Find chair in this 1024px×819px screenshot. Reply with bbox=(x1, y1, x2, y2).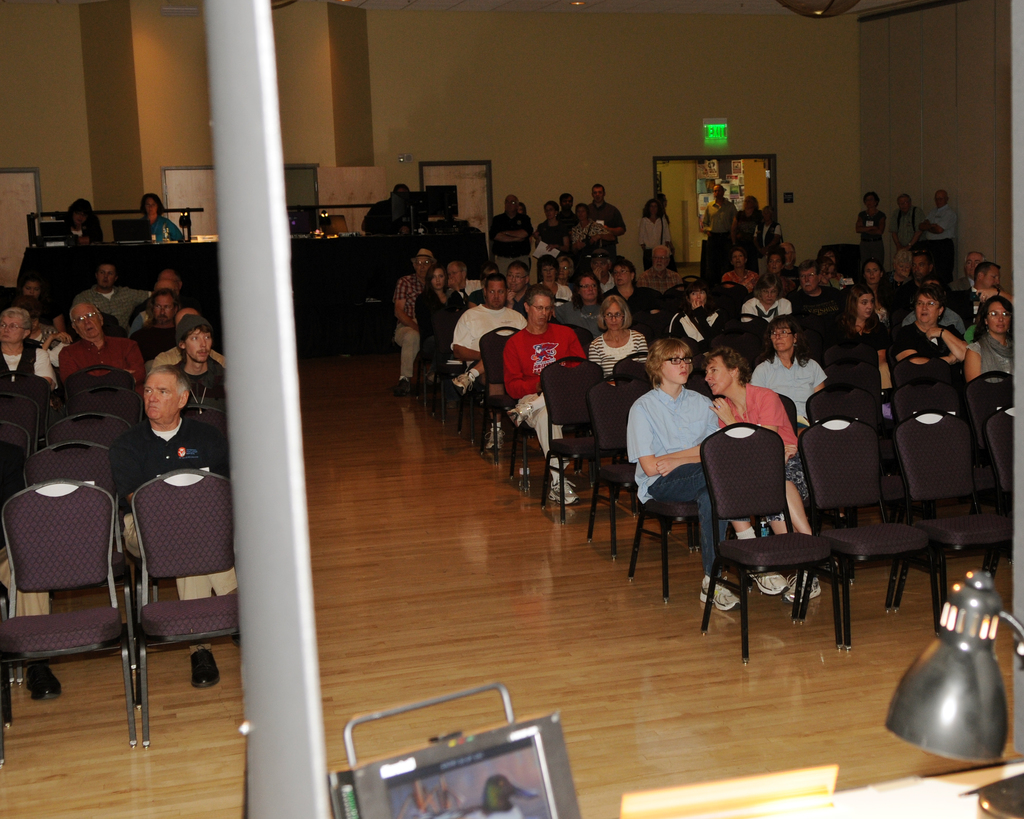
bbox=(796, 415, 944, 649).
